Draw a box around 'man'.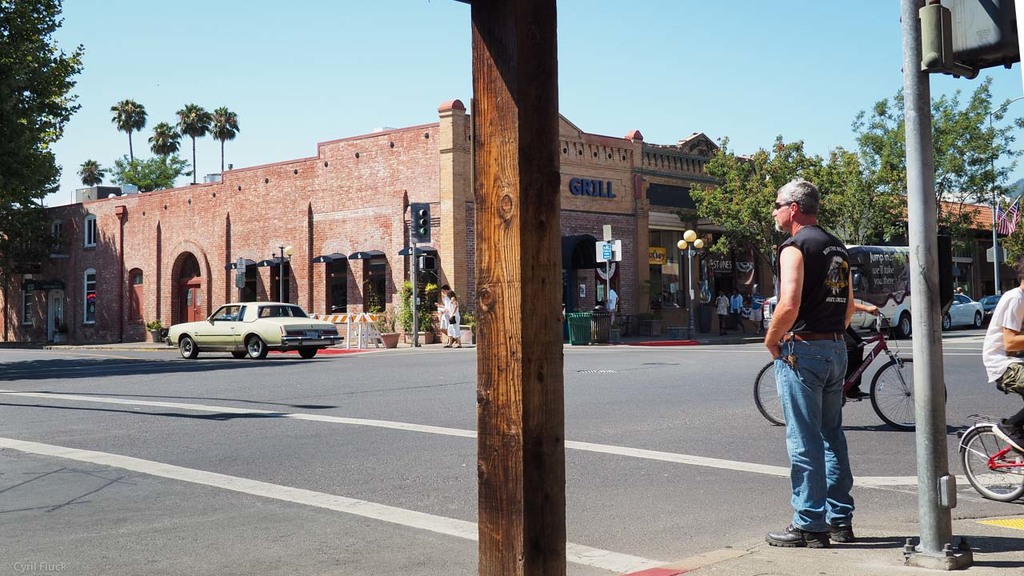
[left=746, top=177, right=867, bottom=536].
